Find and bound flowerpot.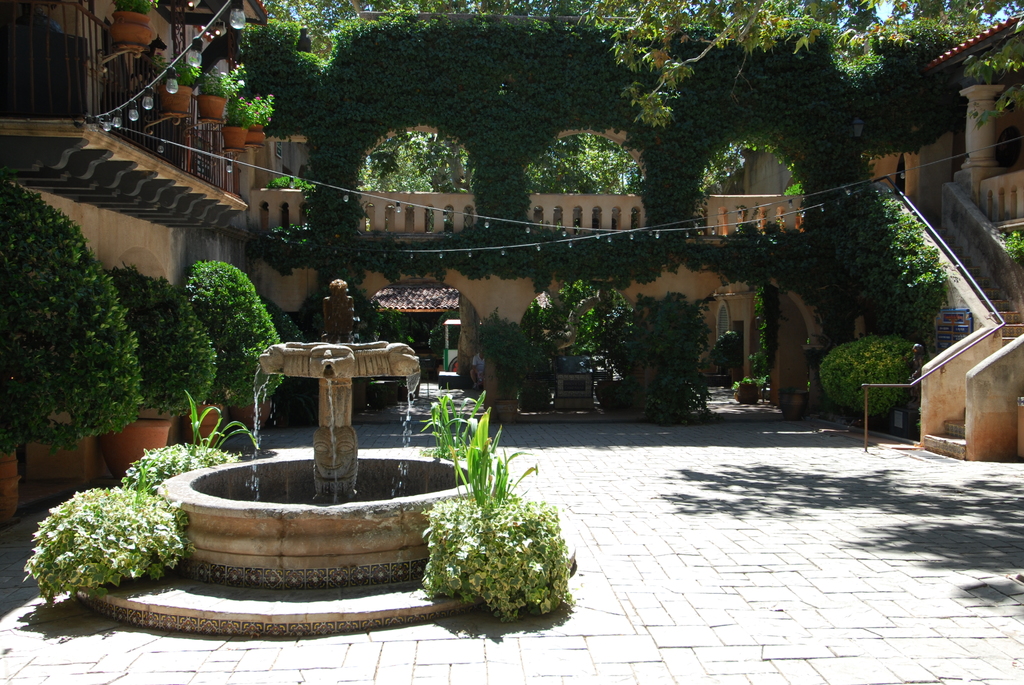
Bound: (left=228, top=397, right=273, bottom=436).
